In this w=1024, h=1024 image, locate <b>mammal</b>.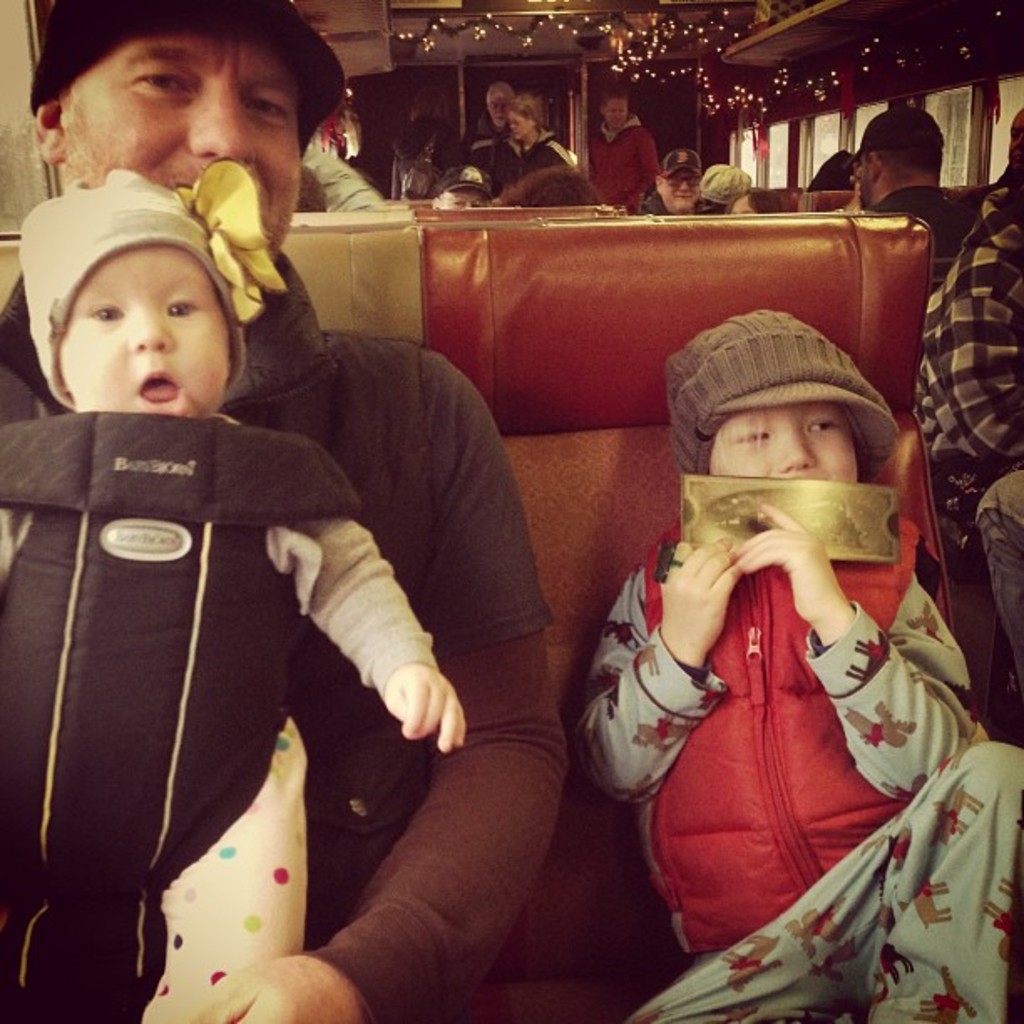
Bounding box: locate(387, 85, 455, 199).
